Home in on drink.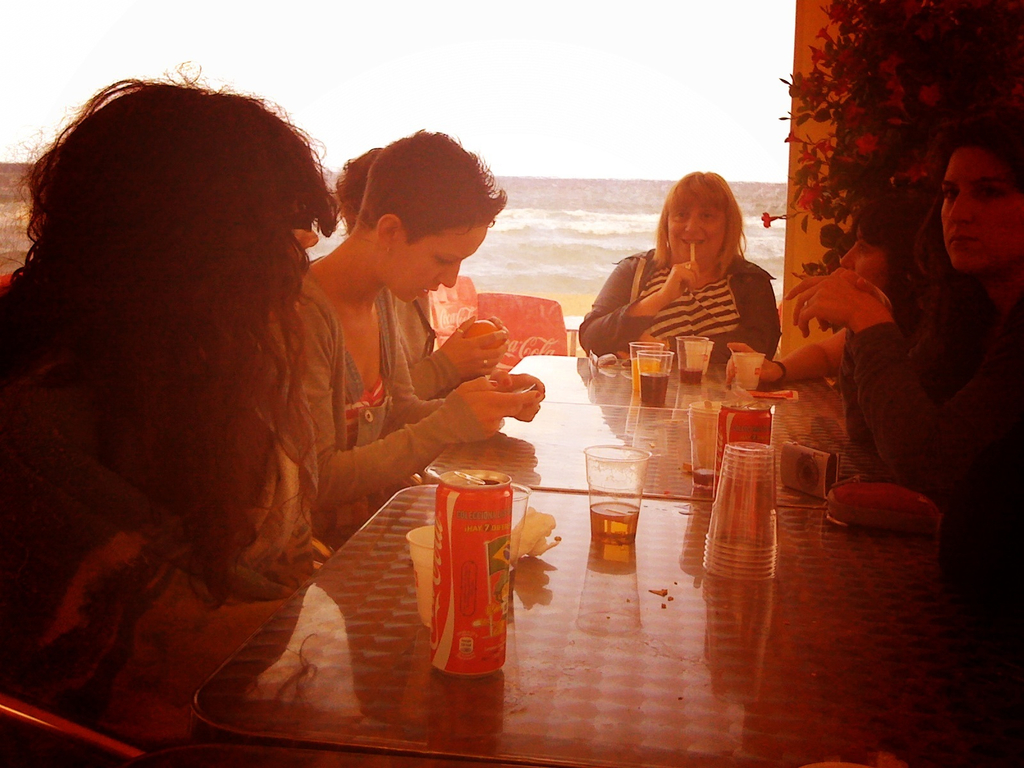
Homed in at {"left": 691, "top": 465, "right": 718, "bottom": 487}.
